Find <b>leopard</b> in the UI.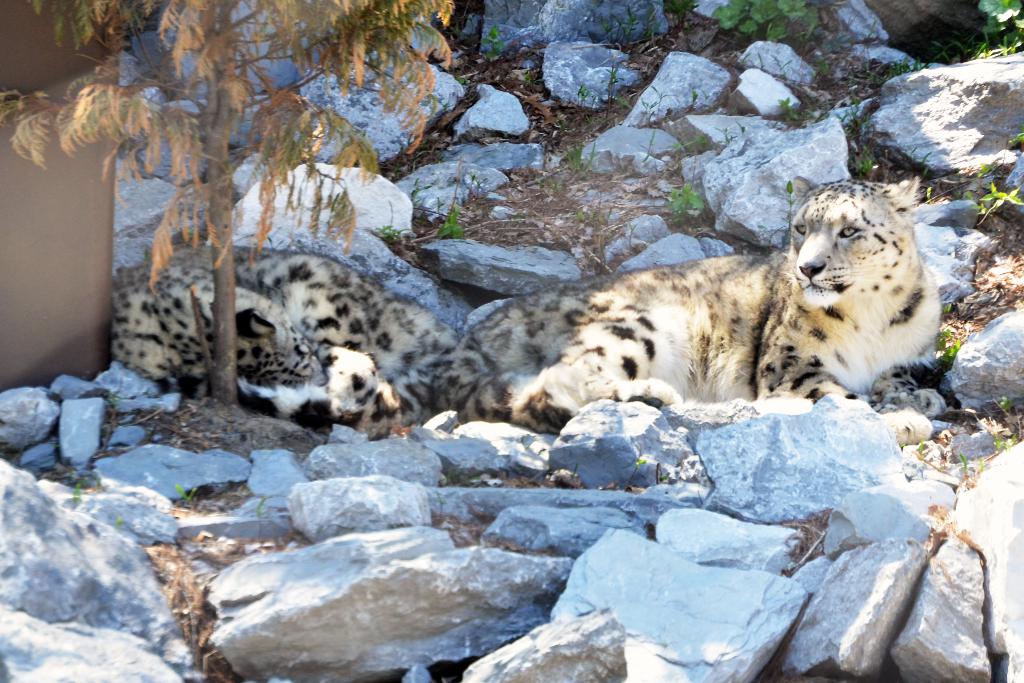
UI element at select_region(462, 171, 942, 414).
